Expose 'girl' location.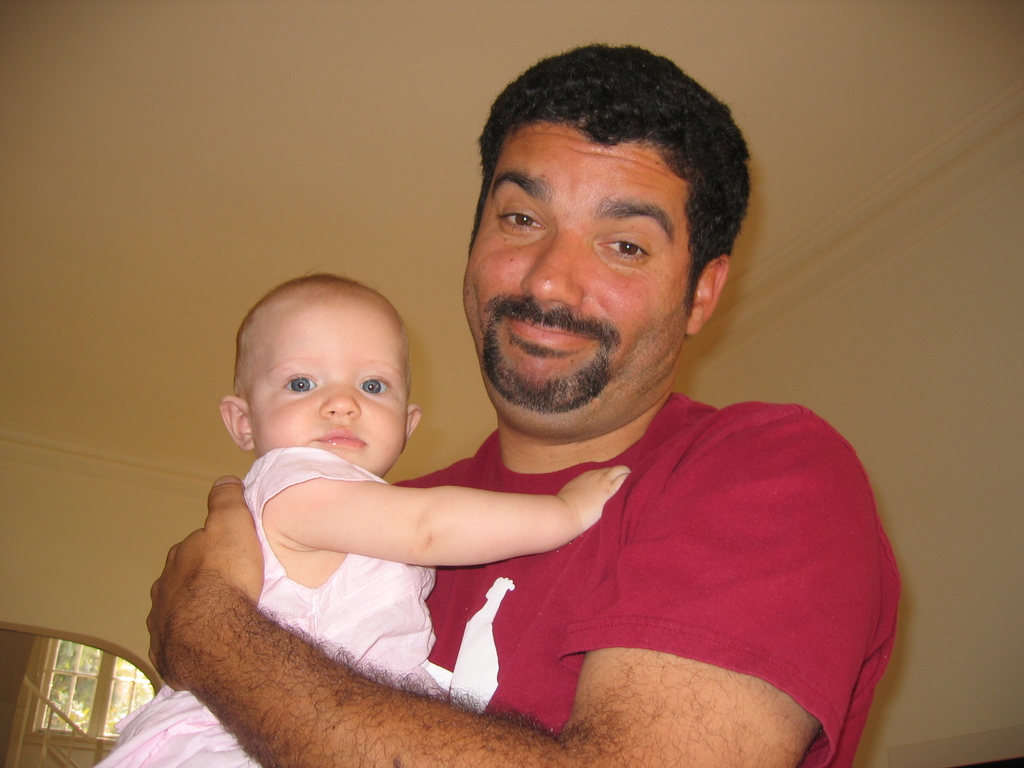
Exposed at <box>92,262,636,767</box>.
